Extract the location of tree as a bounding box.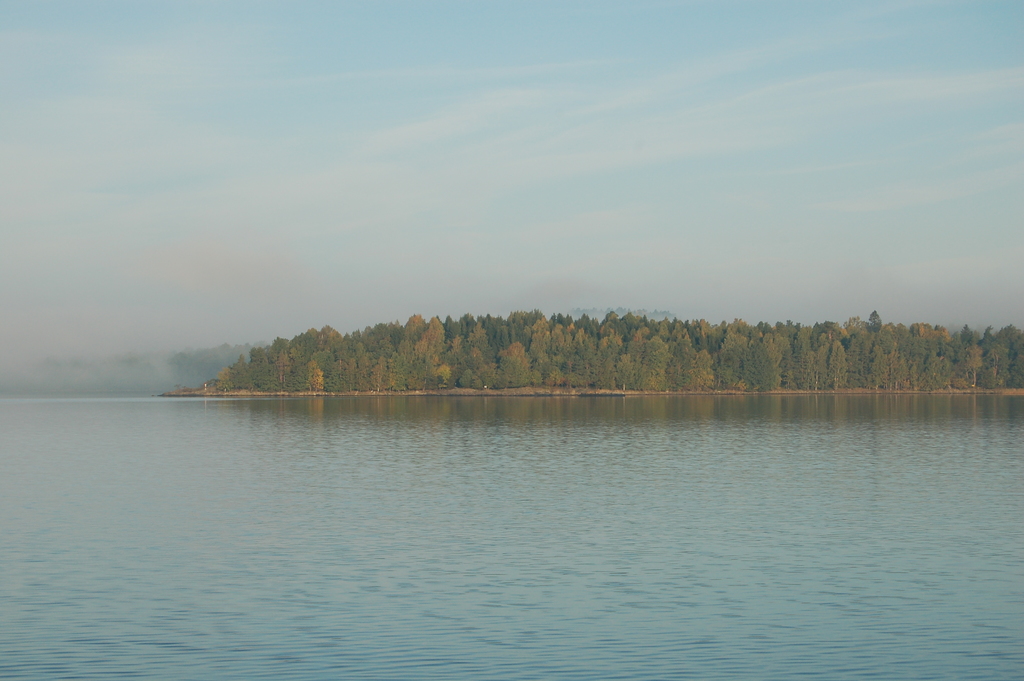
Rect(669, 332, 692, 391).
